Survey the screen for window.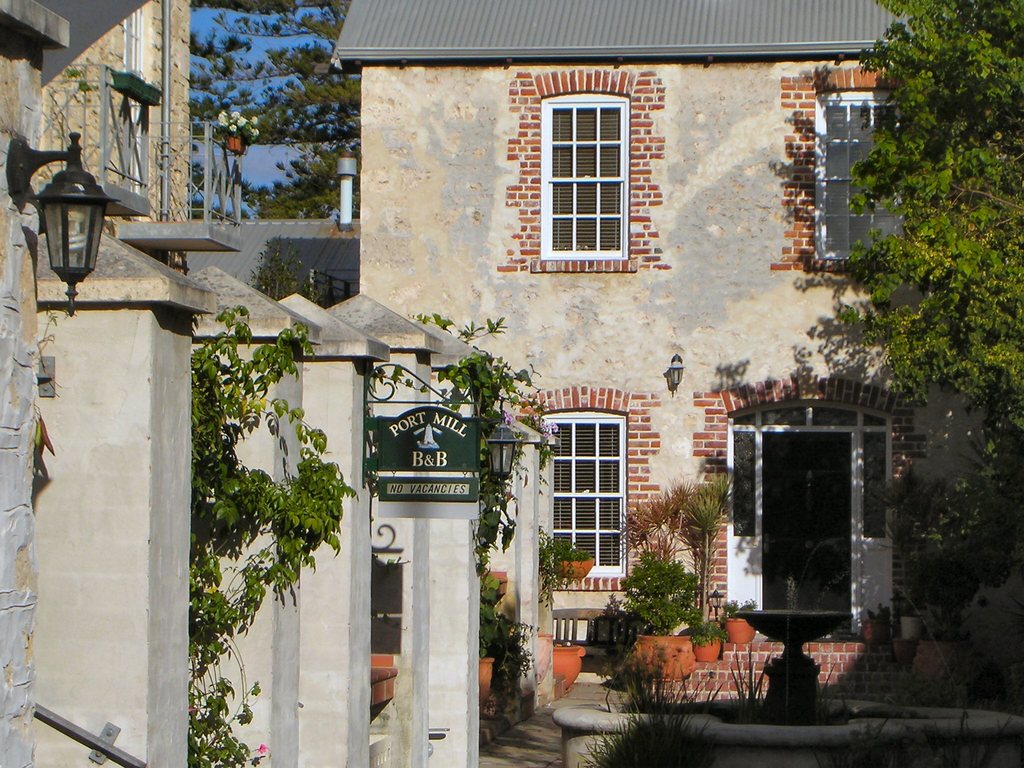
Survey found: 538, 86, 628, 260.
